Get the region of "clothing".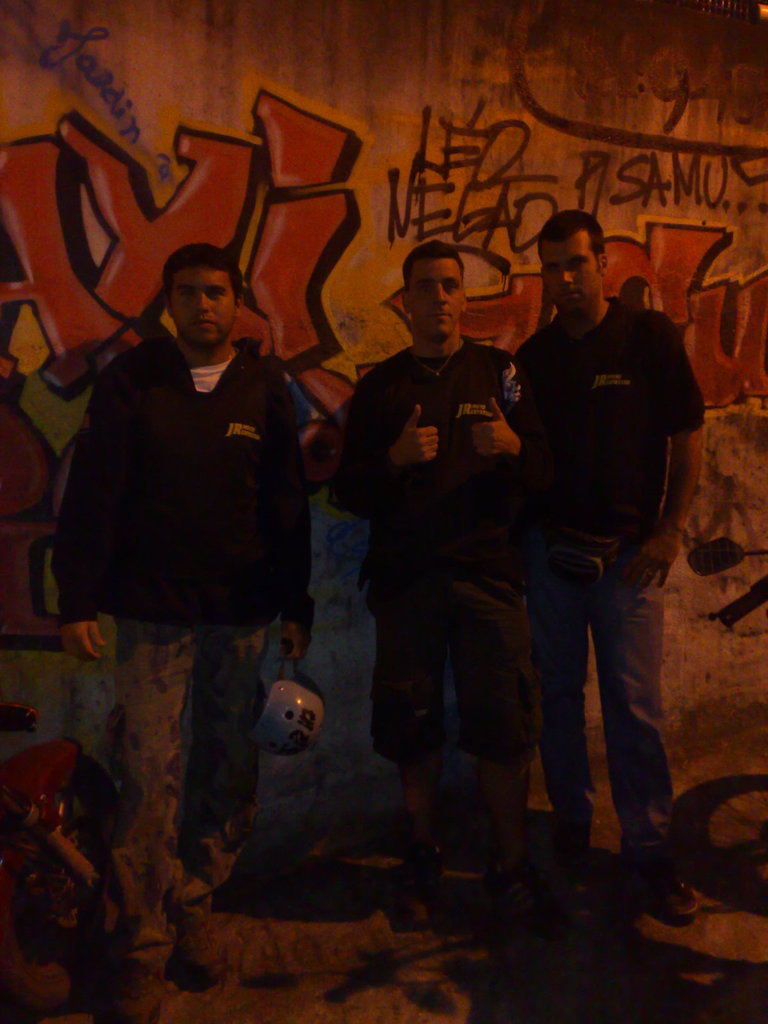
bbox=[334, 351, 532, 772].
